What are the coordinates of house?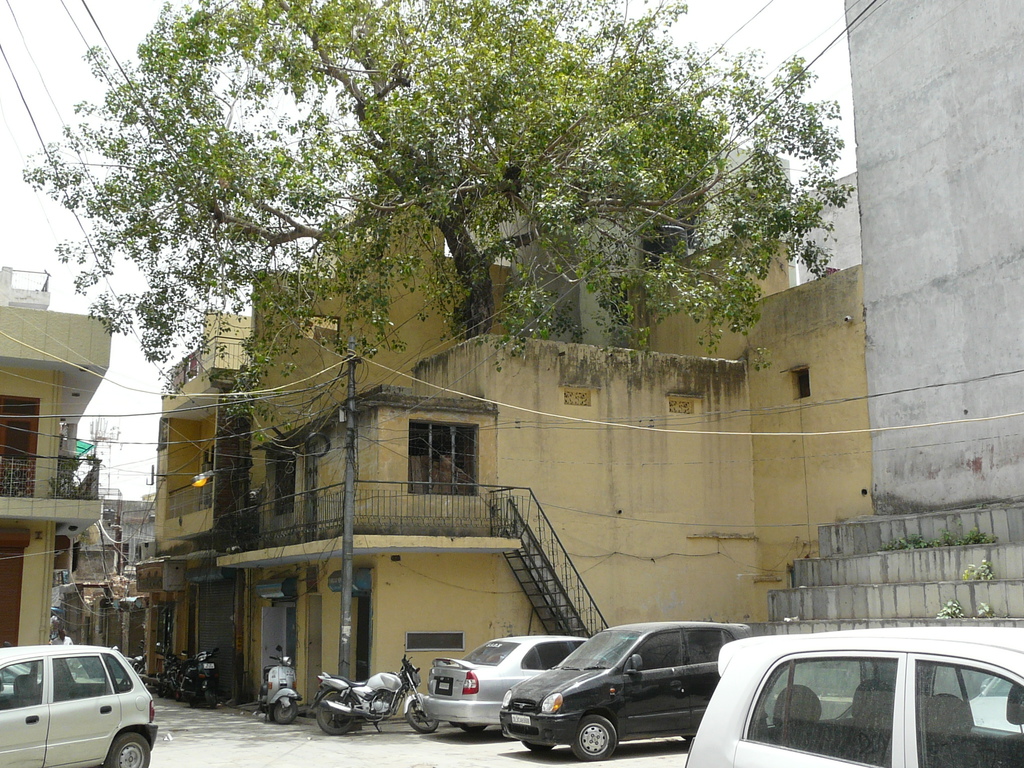
(left=228, top=198, right=515, bottom=700).
